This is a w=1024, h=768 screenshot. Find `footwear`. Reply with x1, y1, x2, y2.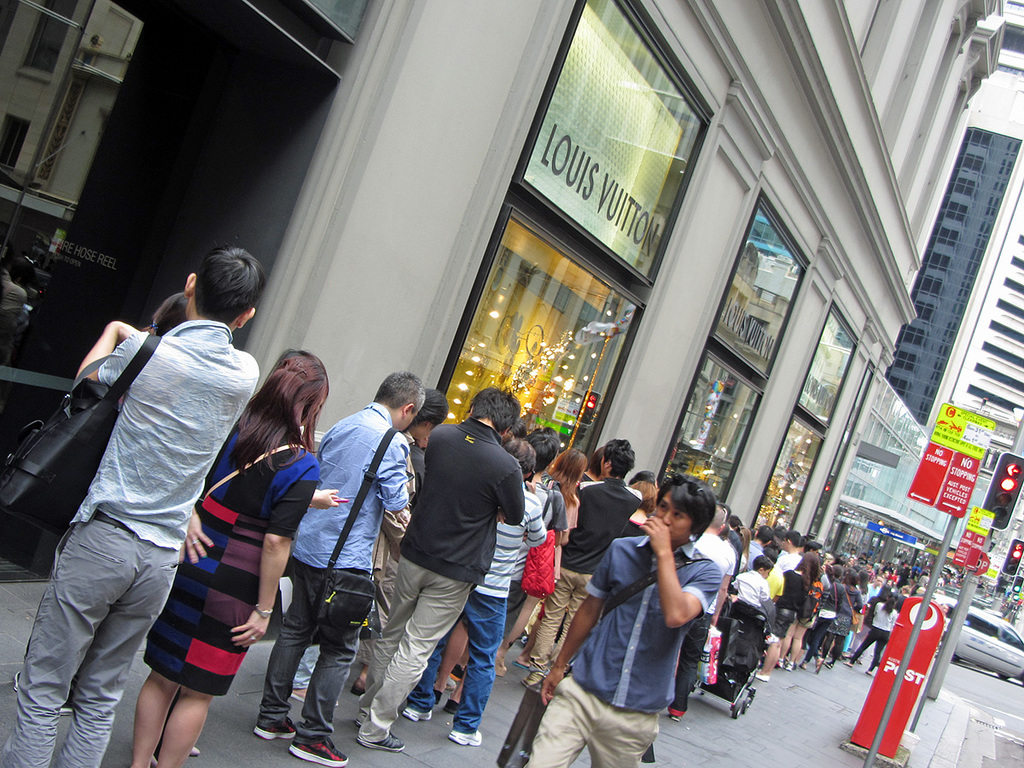
252, 719, 298, 744.
